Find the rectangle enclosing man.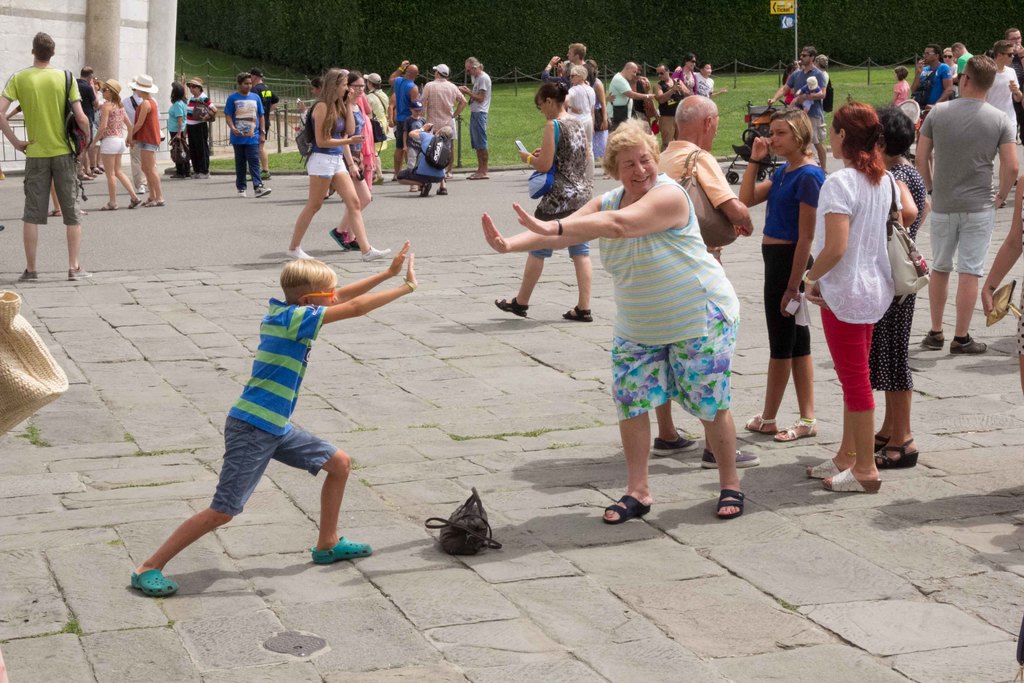
box=[3, 30, 84, 277].
